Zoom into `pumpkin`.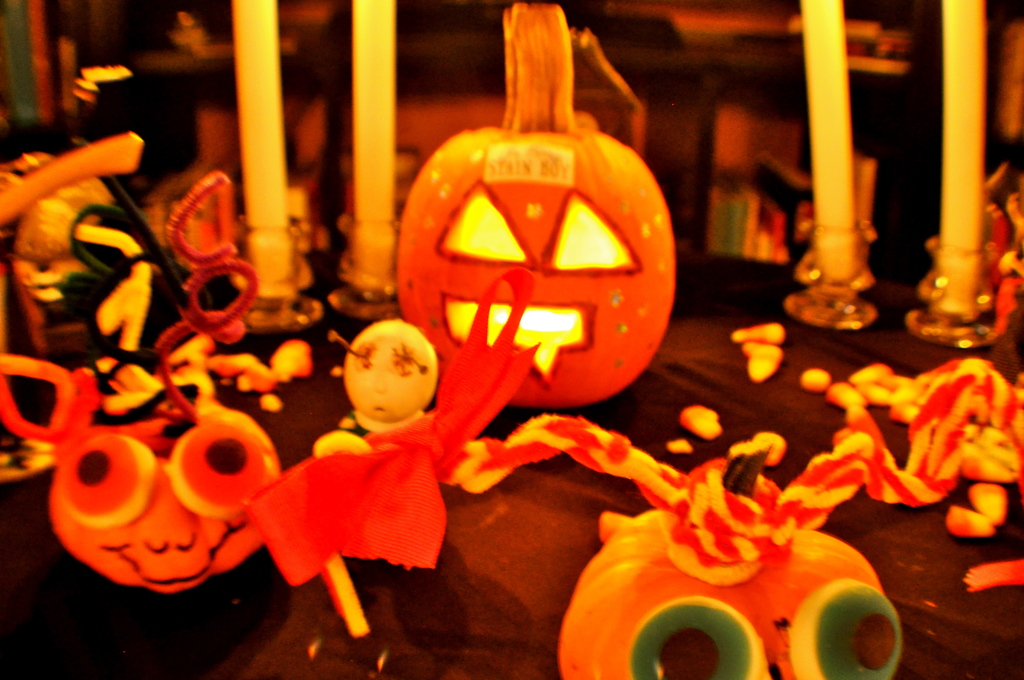
Zoom target: [397,0,684,409].
